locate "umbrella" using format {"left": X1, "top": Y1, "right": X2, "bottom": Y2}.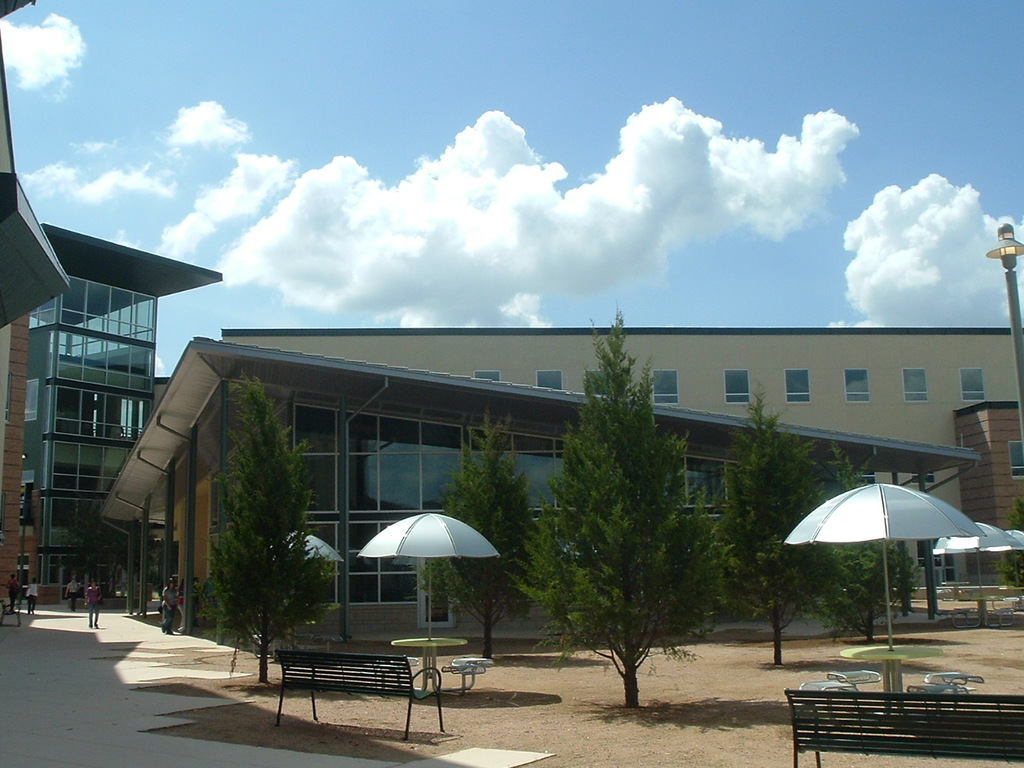
{"left": 270, "top": 532, "right": 338, "bottom": 566}.
